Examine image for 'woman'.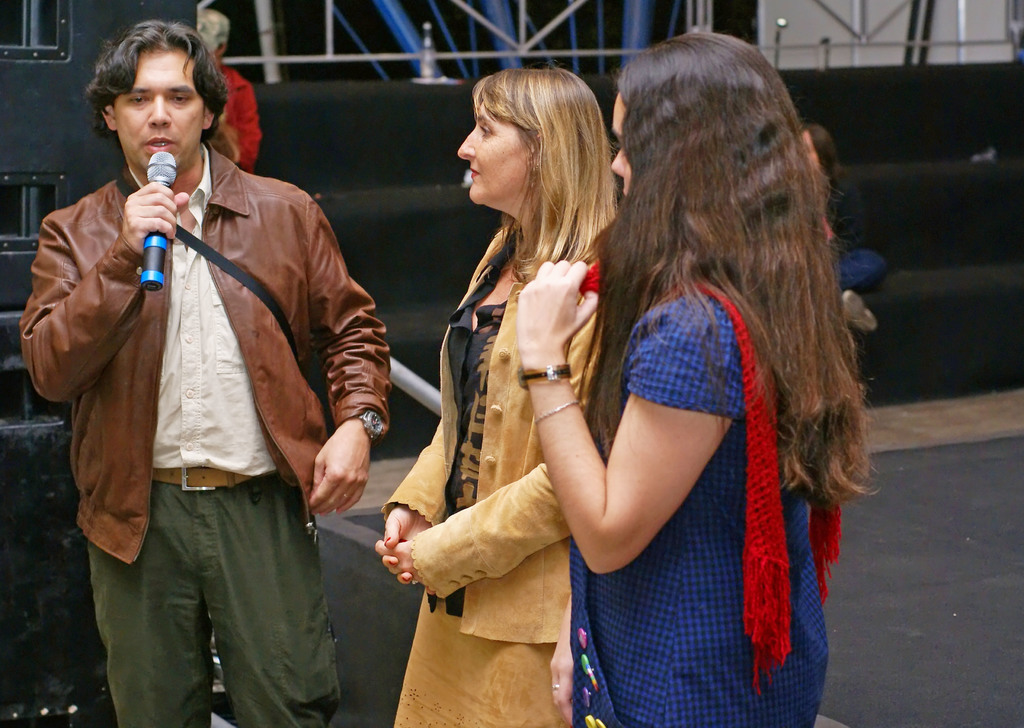
Examination result: detection(470, 38, 859, 715).
